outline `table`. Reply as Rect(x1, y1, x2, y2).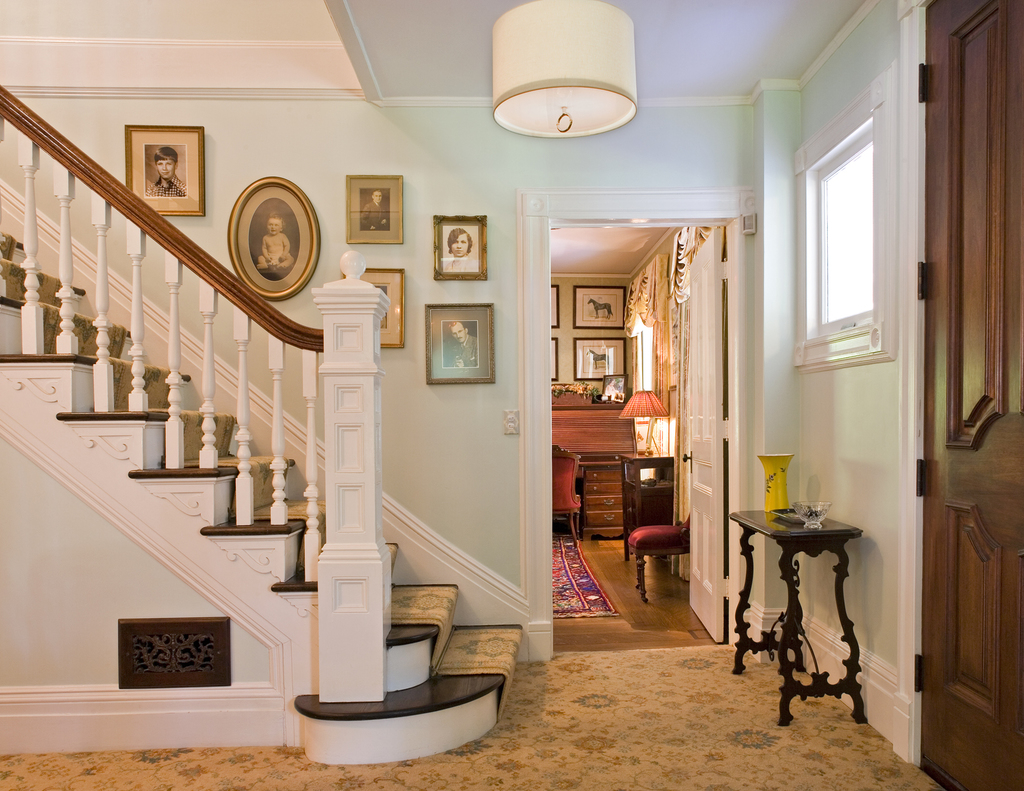
Rect(735, 505, 891, 715).
